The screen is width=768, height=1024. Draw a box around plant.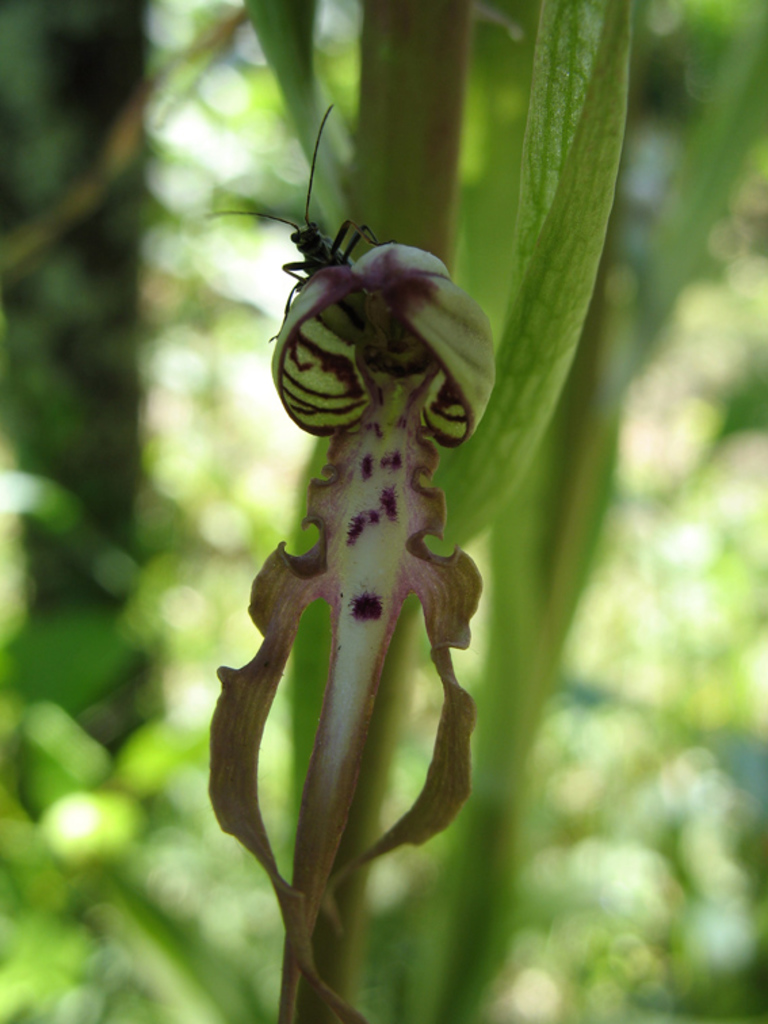
195, 0, 637, 1023.
